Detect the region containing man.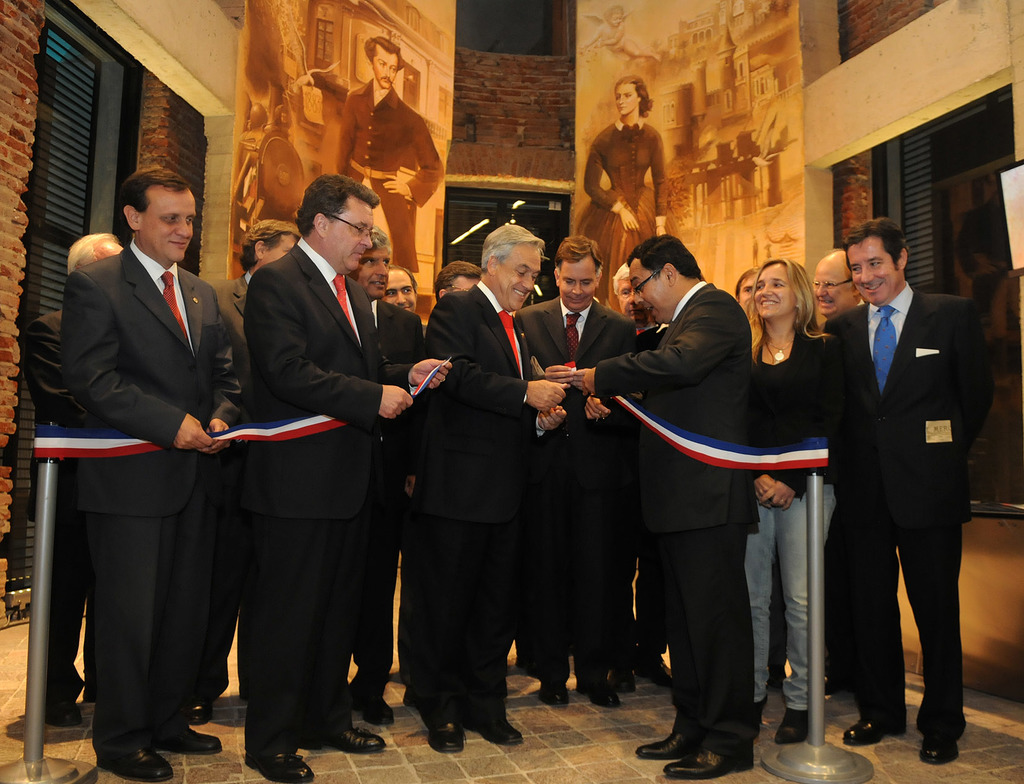
box=[428, 256, 484, 298].
